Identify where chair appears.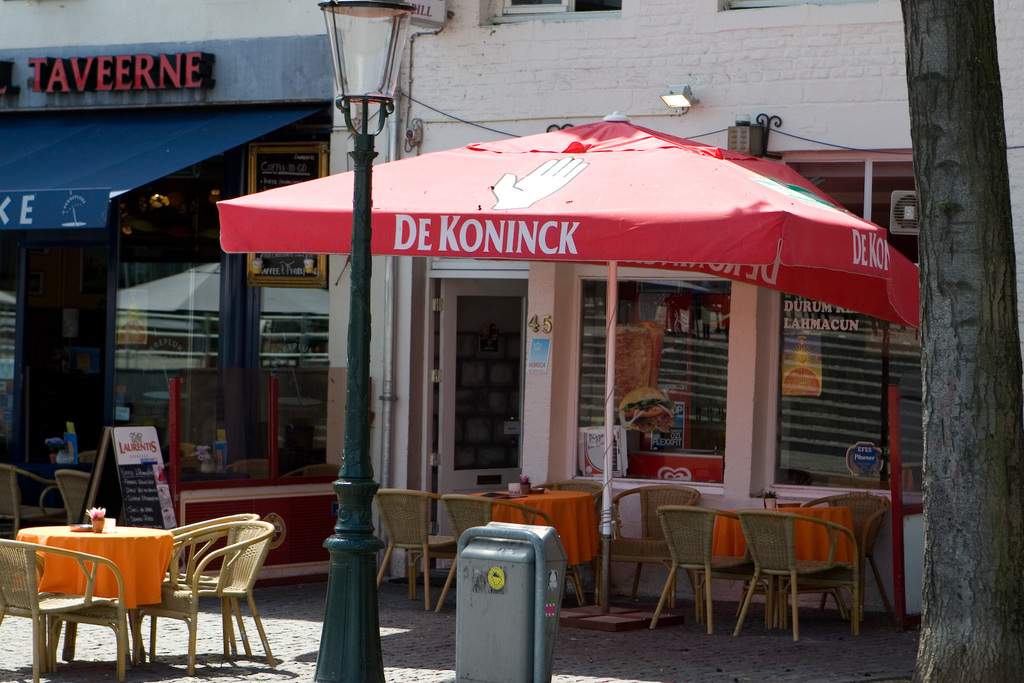
Appears at l=0, t=536, r=136, b=682.
